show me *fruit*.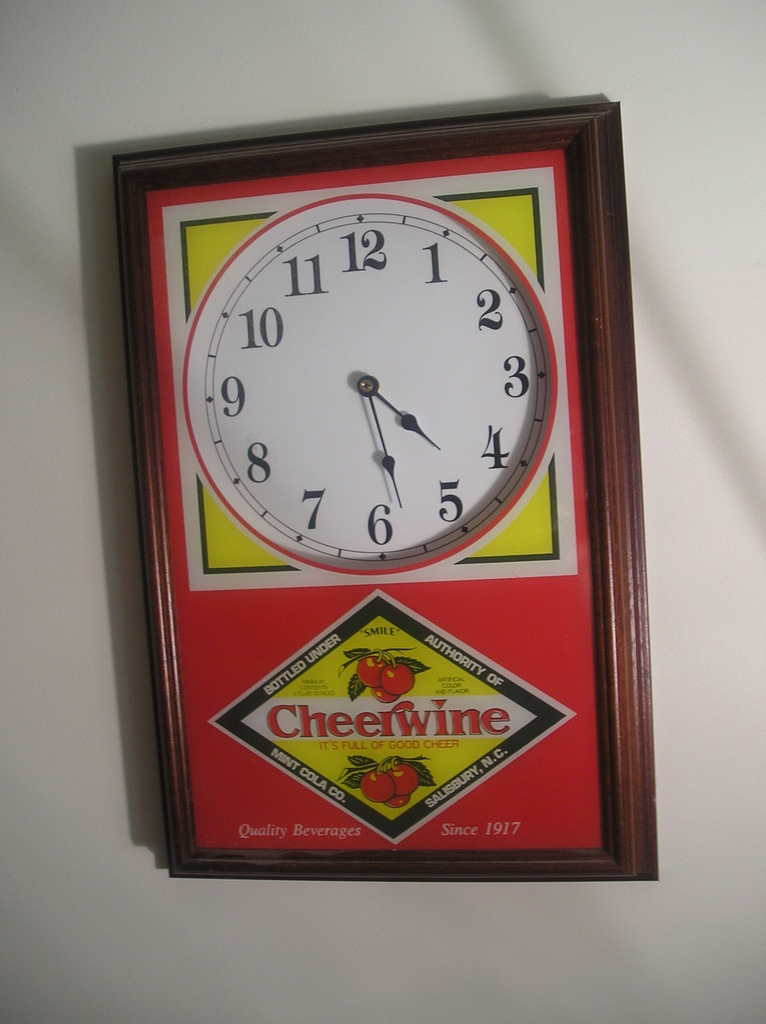
*fruit* is here: (x1=358, y1=764, x2=395, y2=797).
